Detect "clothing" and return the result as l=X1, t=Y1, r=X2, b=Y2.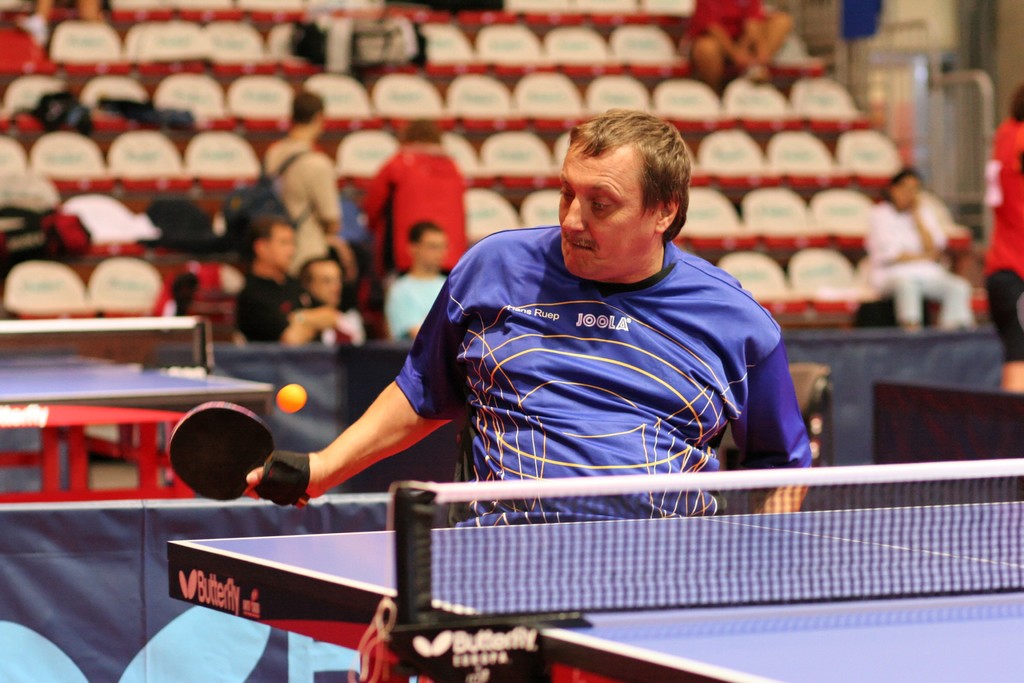
l=356, t=143, r=464, b=272.
